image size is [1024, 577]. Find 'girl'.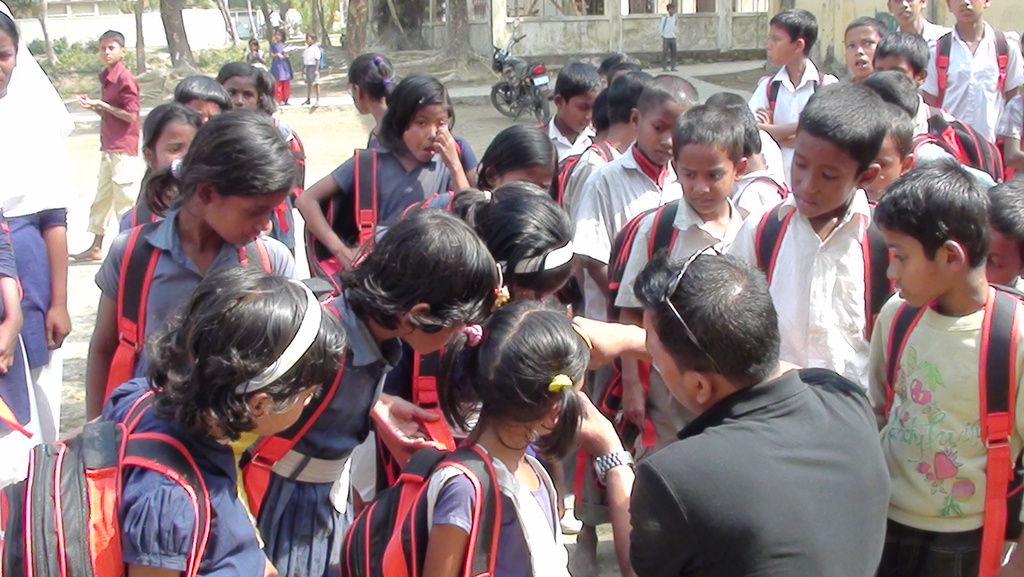
(348, 46, 412, 145).
